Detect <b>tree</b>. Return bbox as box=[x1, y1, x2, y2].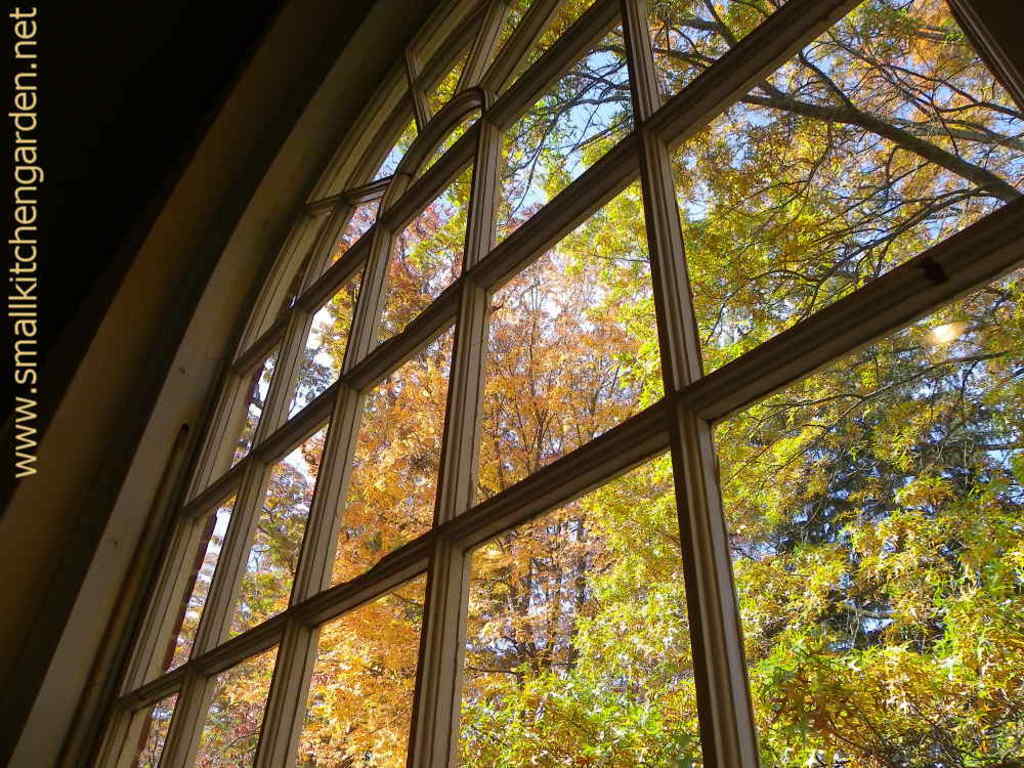
box=[145, 238, 646, 767].
